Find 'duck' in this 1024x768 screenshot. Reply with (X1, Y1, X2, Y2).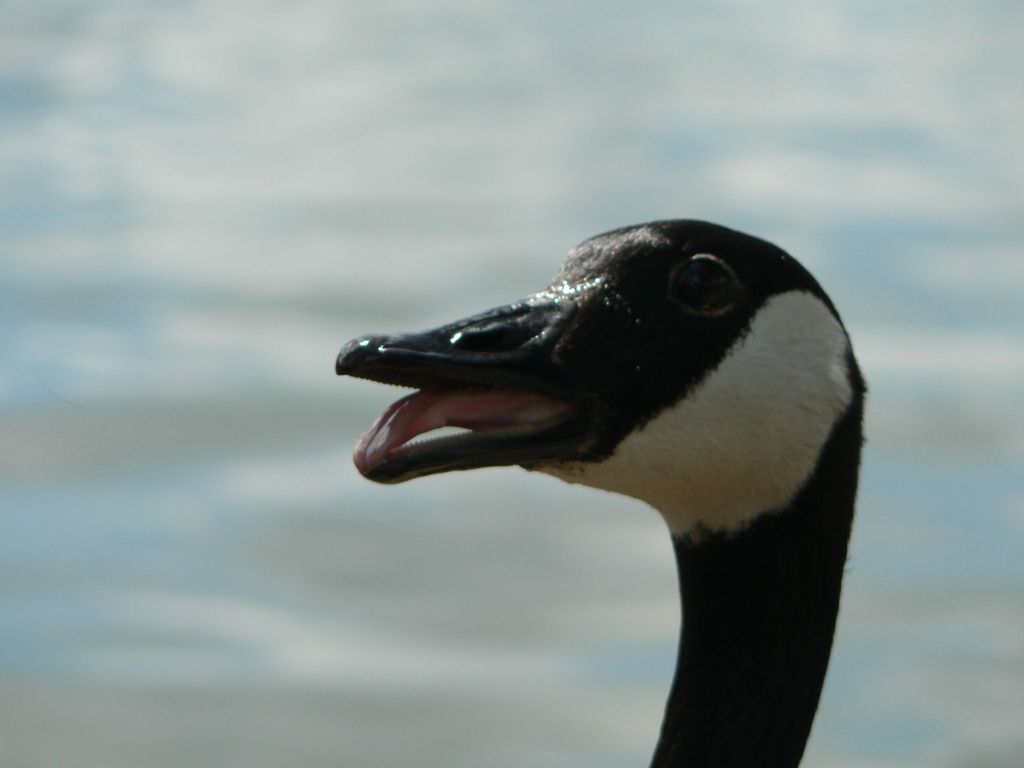
(321, 228, 871, 743).
